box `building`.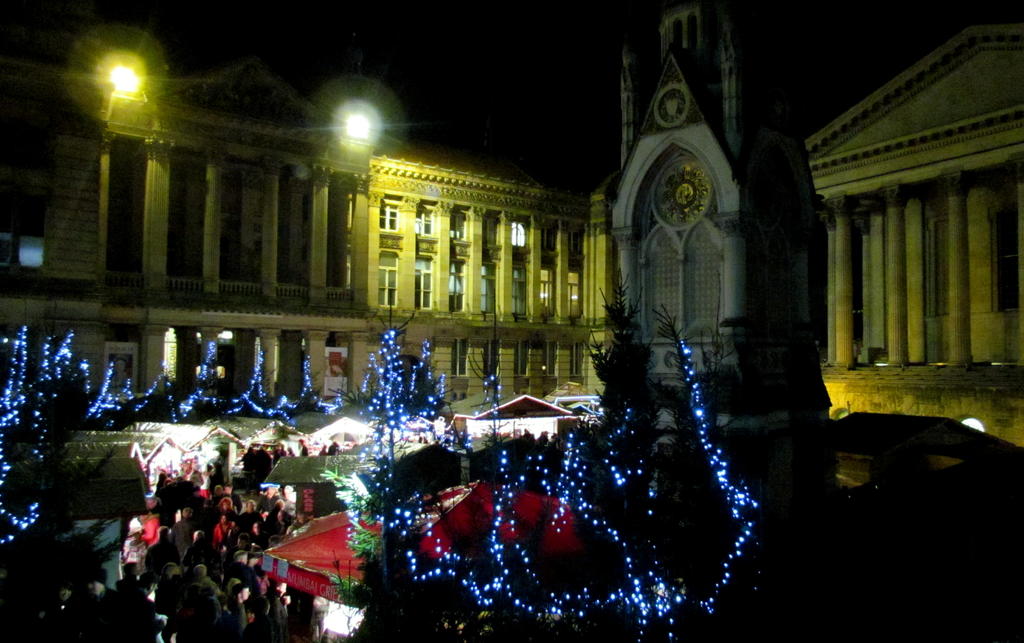
box=[0, 65, 605, 405].
